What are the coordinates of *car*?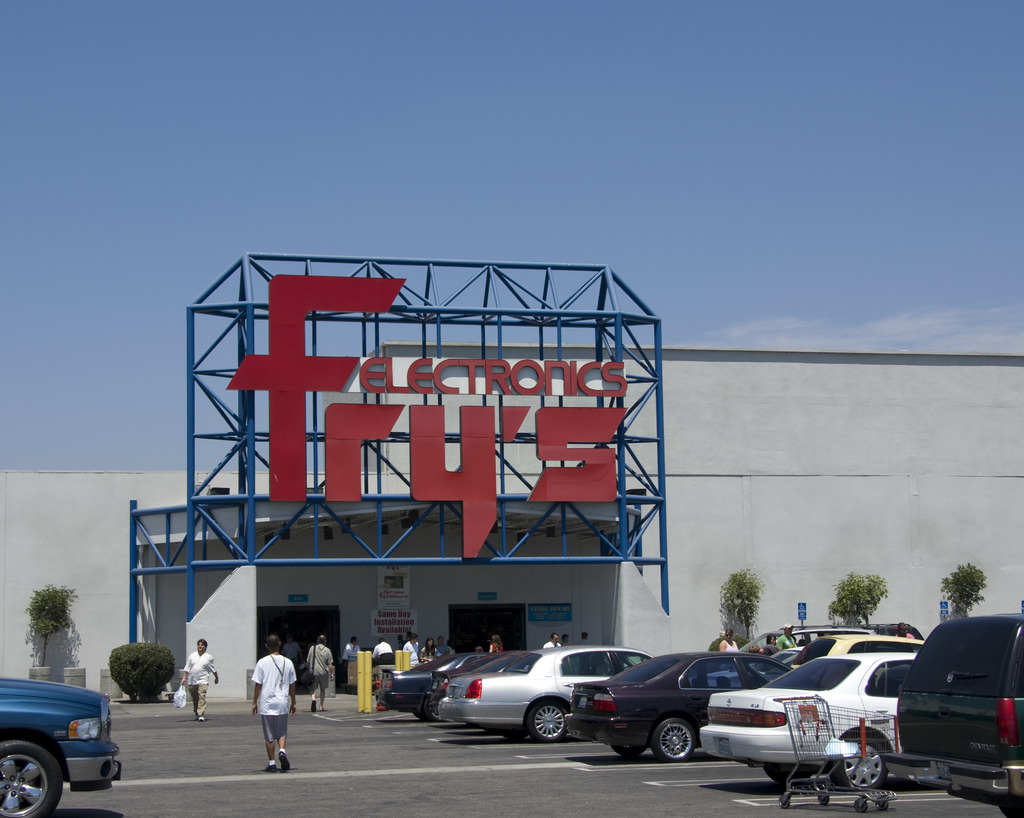
crop(796, 638, 928, 675).
